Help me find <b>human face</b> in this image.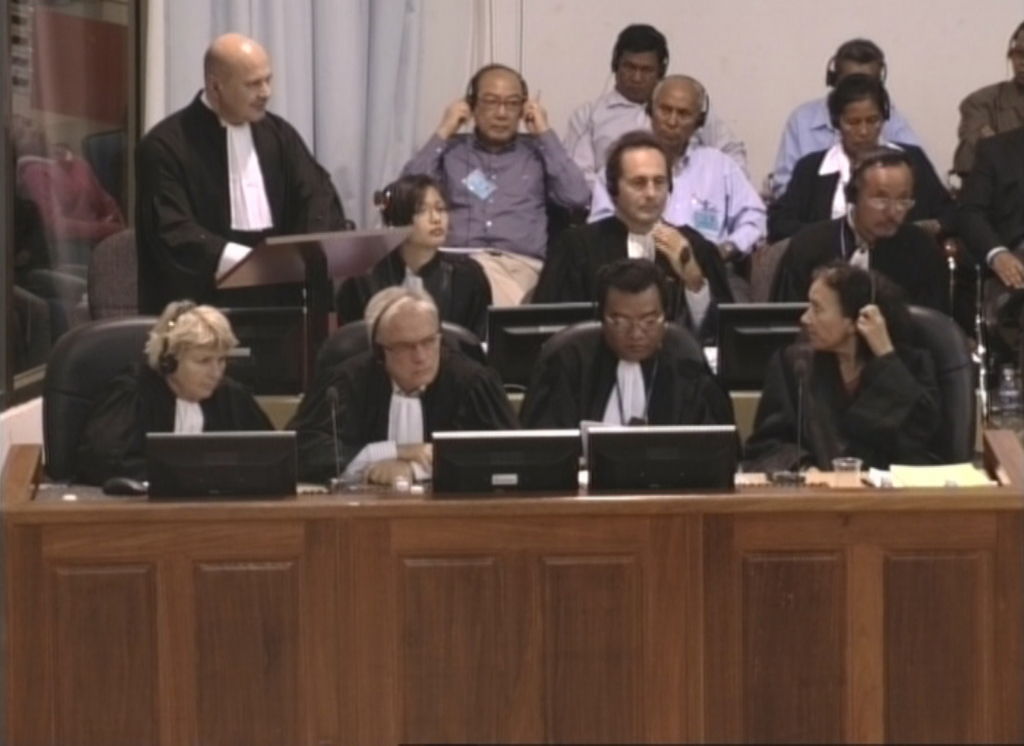
Found it: <region>837, 99, 888, 156</region>.
